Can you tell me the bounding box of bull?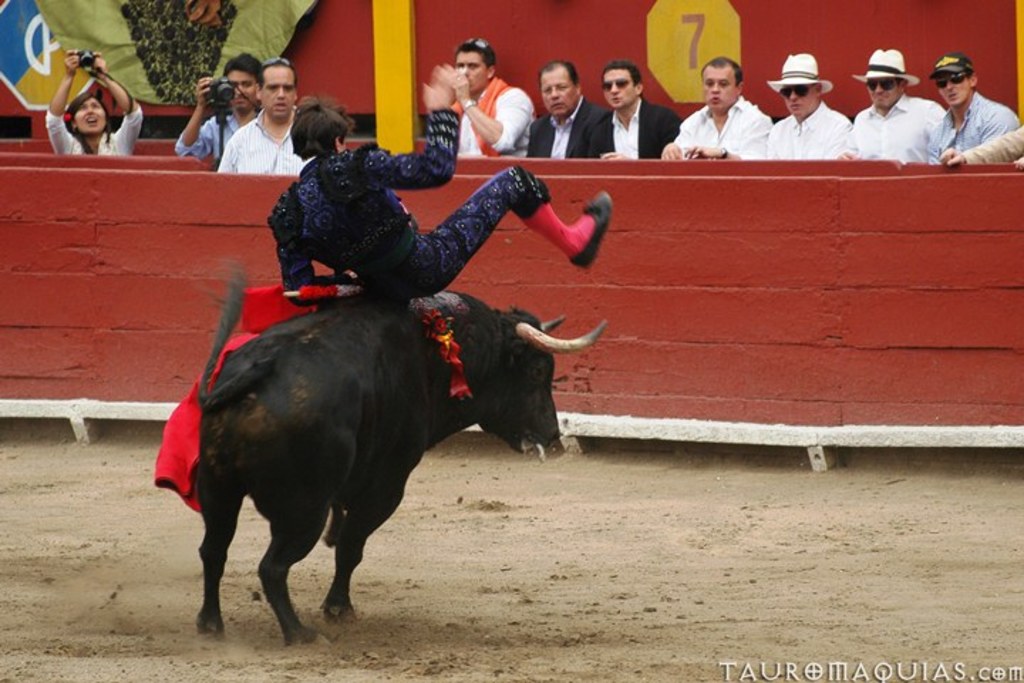
detection(191, 287, 609, 649).
